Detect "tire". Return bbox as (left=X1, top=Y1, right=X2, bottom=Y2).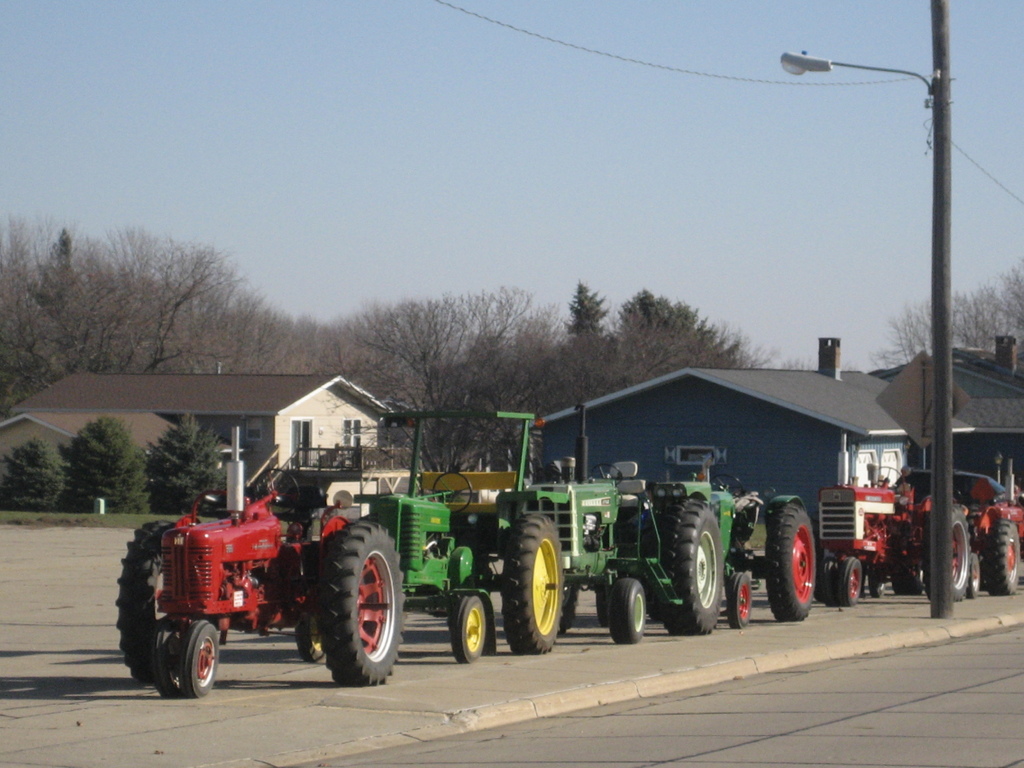
(left=151, top=627, right=186, bottom=696).
